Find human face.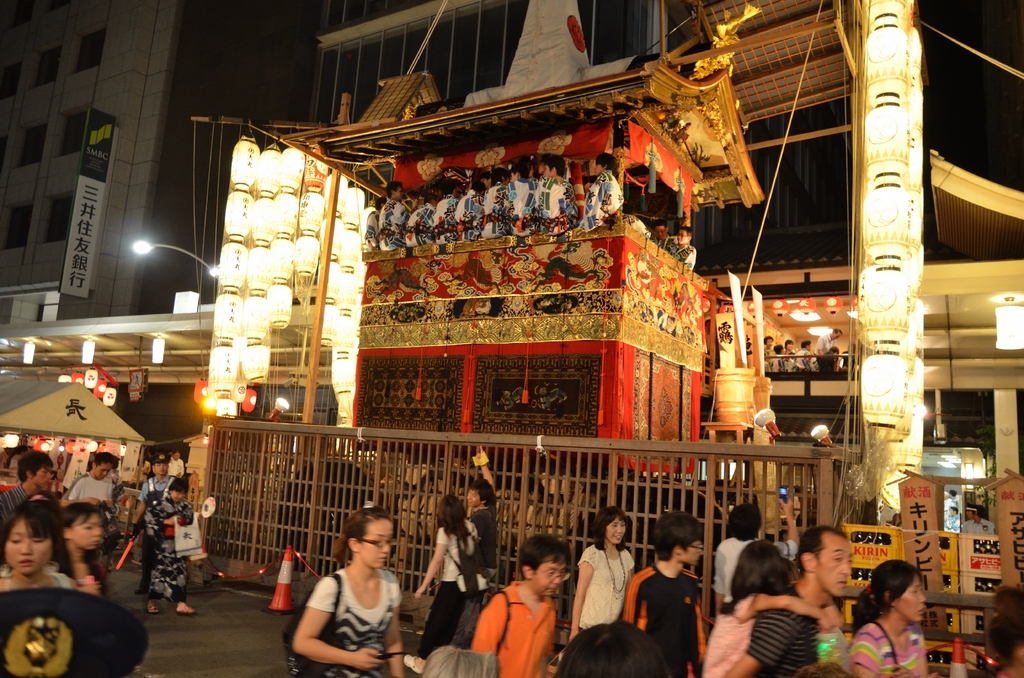
[left=35, top=466, right=52, bottom=490].
